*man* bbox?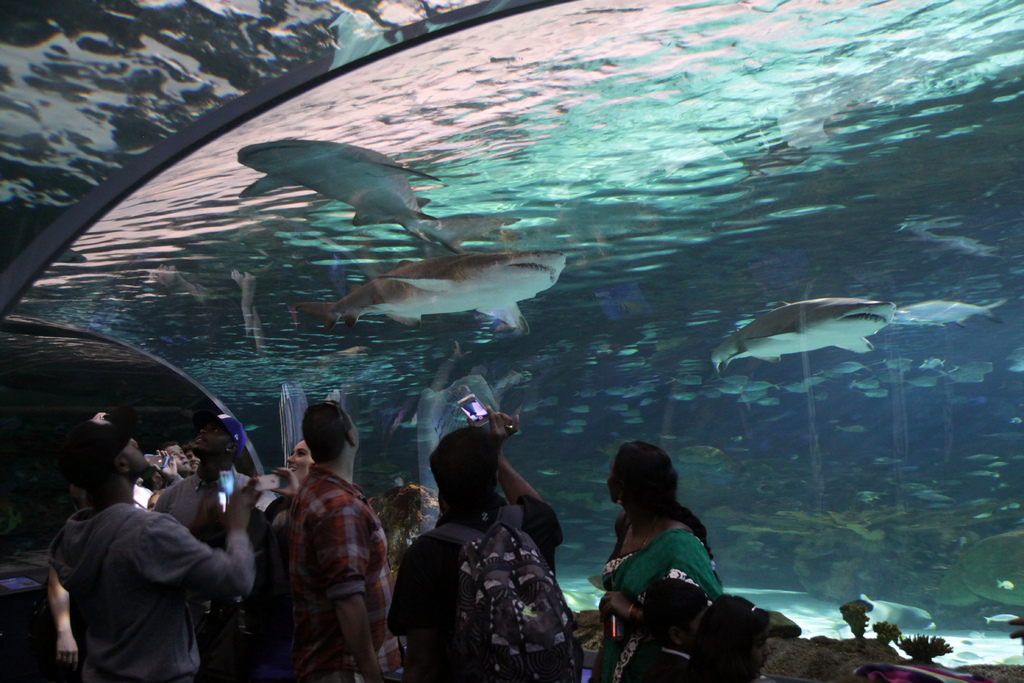
[left=258, top=405, right=387, bottom=674]
